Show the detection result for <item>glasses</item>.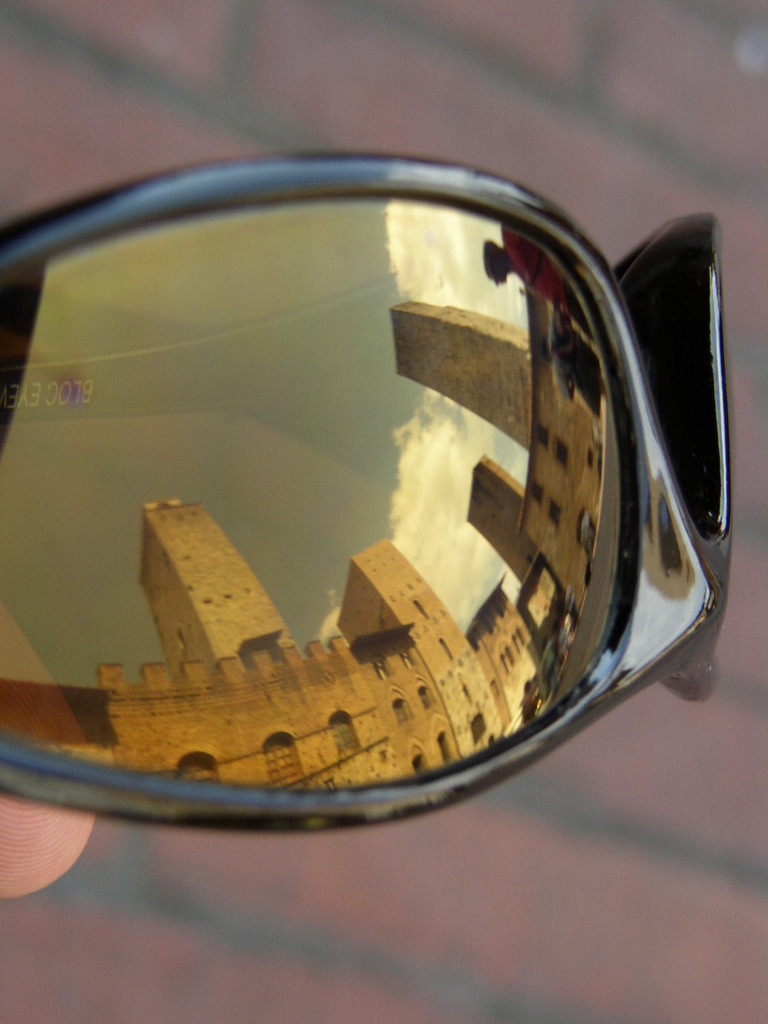
select_region(0, 152, 737, 829).
